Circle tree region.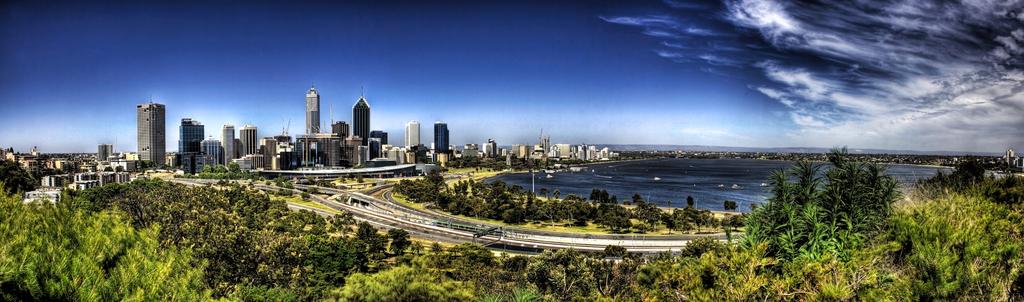
Region: l=519, t=247, r=689, b=301.
